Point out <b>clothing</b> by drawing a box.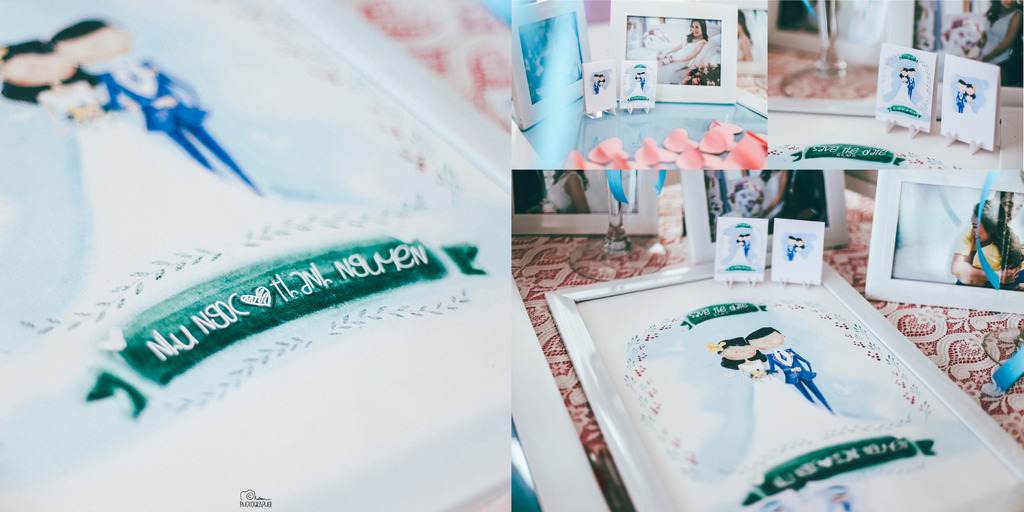
<box>656,30,709,67</box>.
